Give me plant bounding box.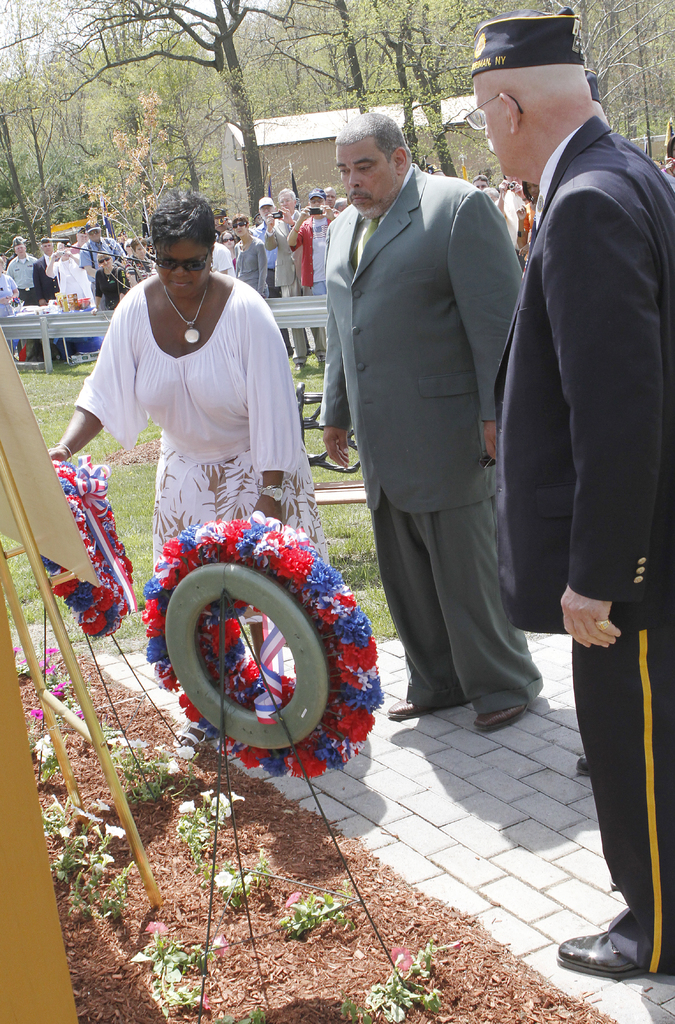
{"left": 363, "top": 928, "right": 473, "bottom": 1023}.
